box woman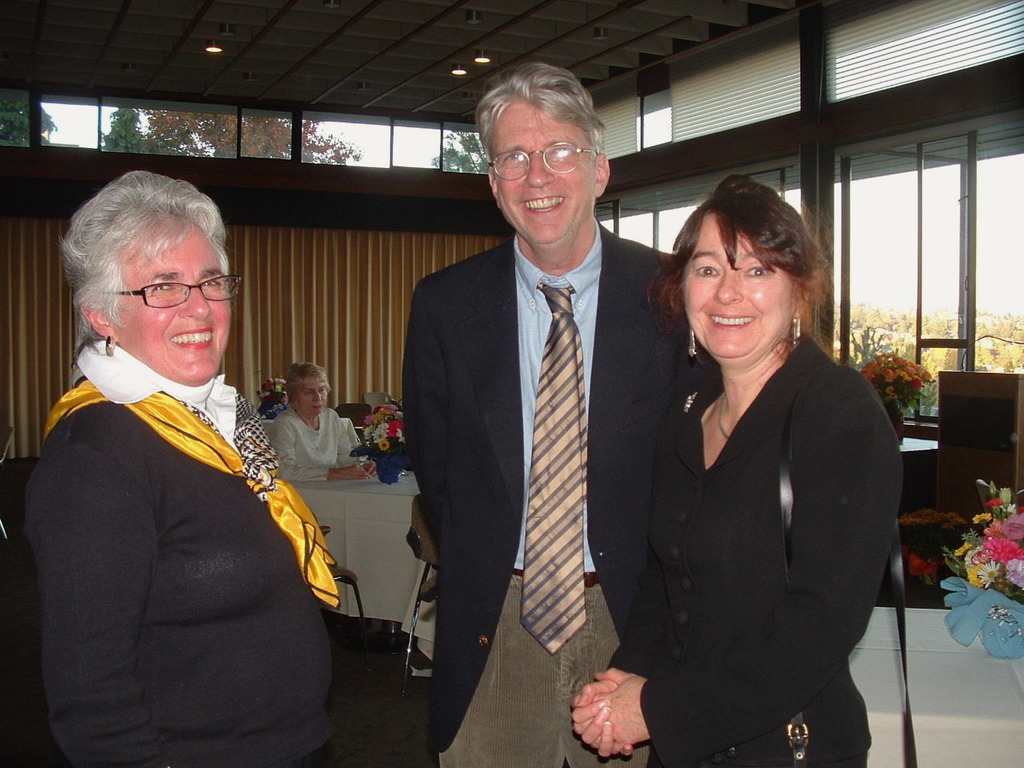
(left=33, top=170, right=339, bottom=767)
